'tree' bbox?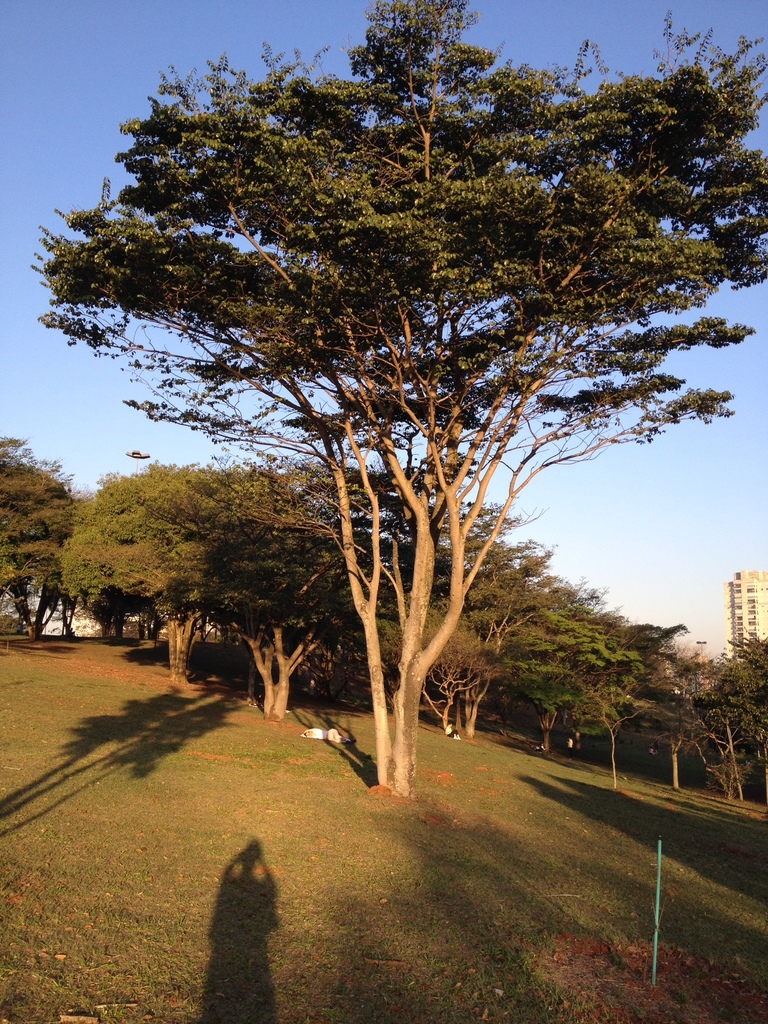
crop(26, 0, 767, 802)
